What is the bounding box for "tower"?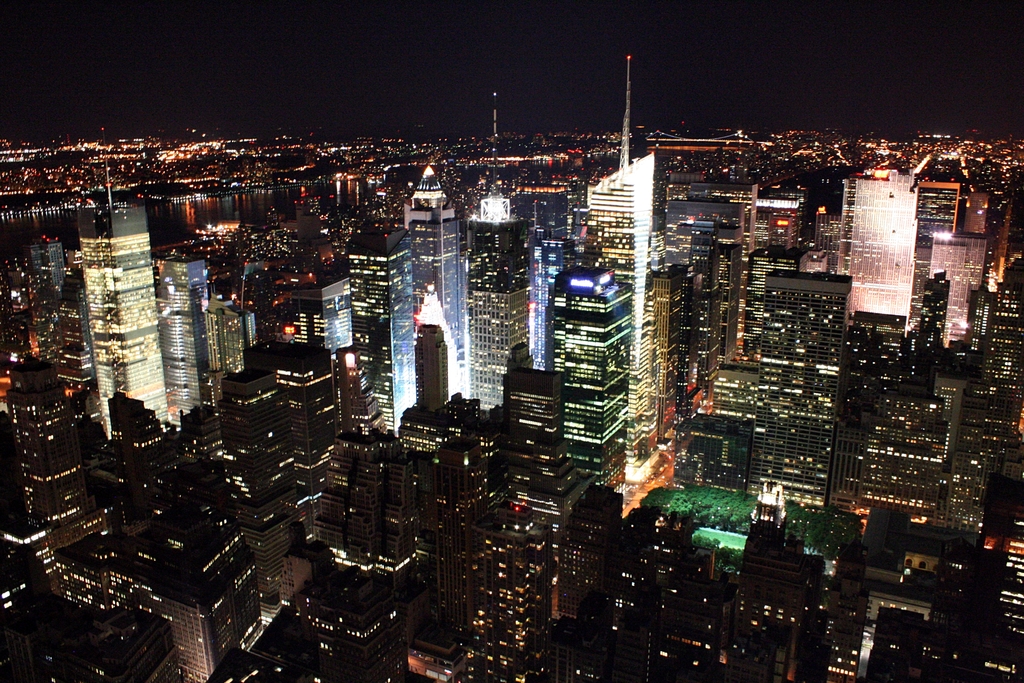
356,225,412,434.
